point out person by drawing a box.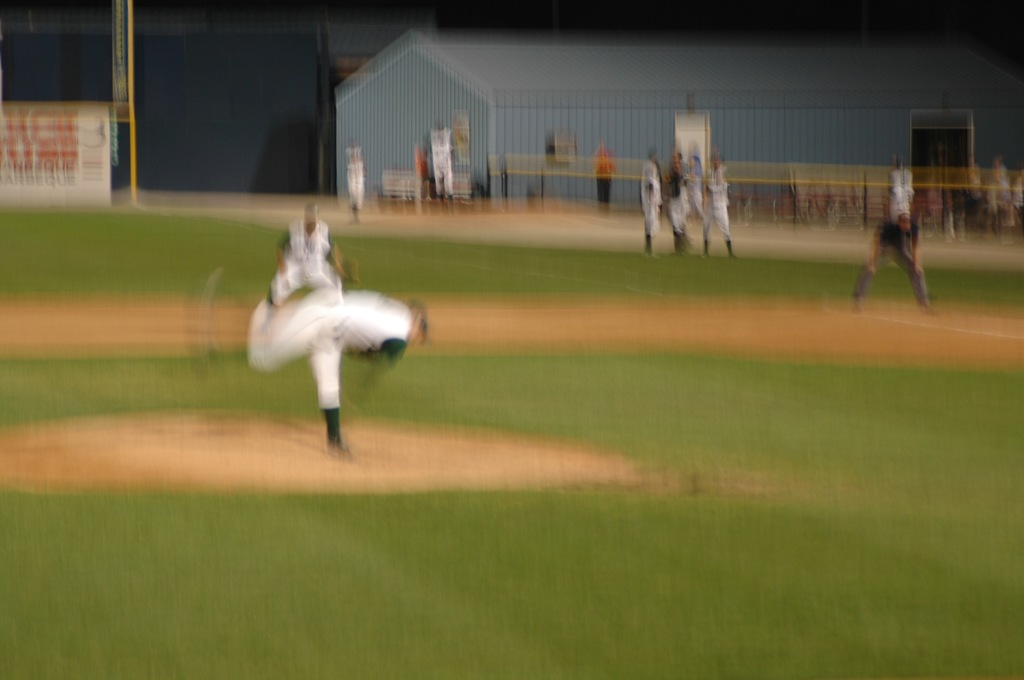
(594,140,619,209).
